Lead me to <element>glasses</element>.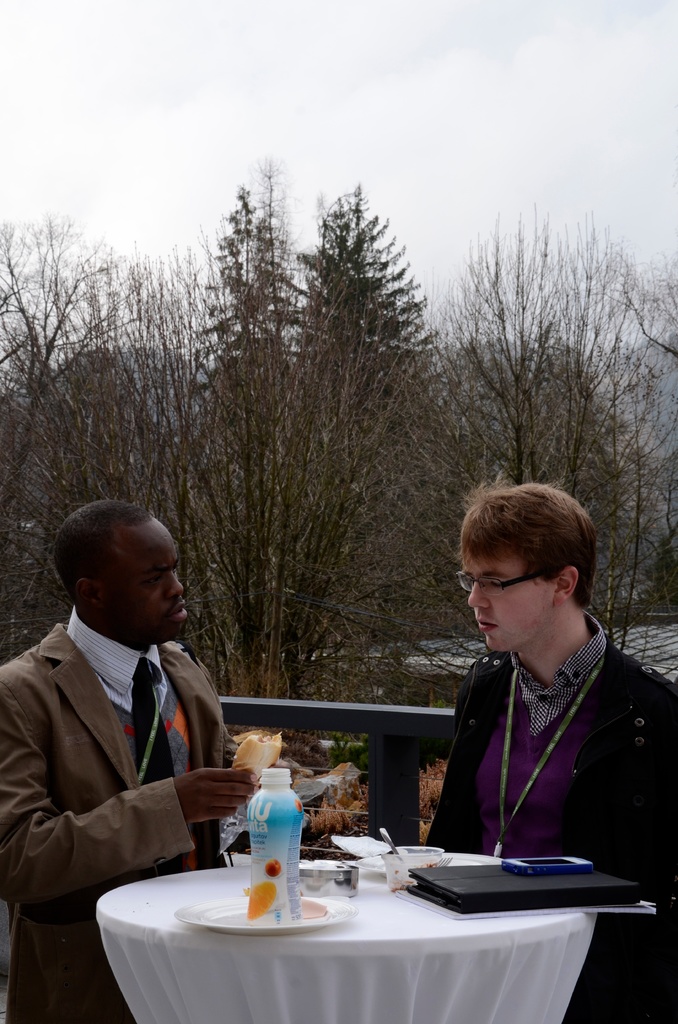
Lead to {"left": 448, "top": 559, "right": 583, "bottom": 611}.
